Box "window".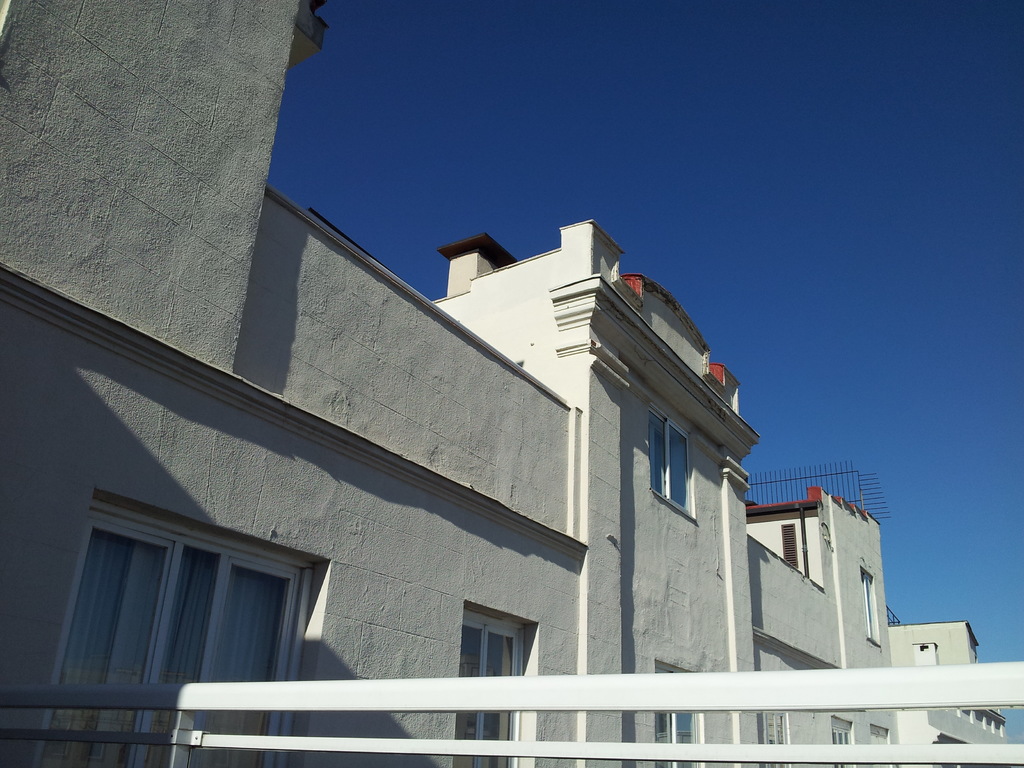
[x1=656, y1=667, x2=703, y2=767].
